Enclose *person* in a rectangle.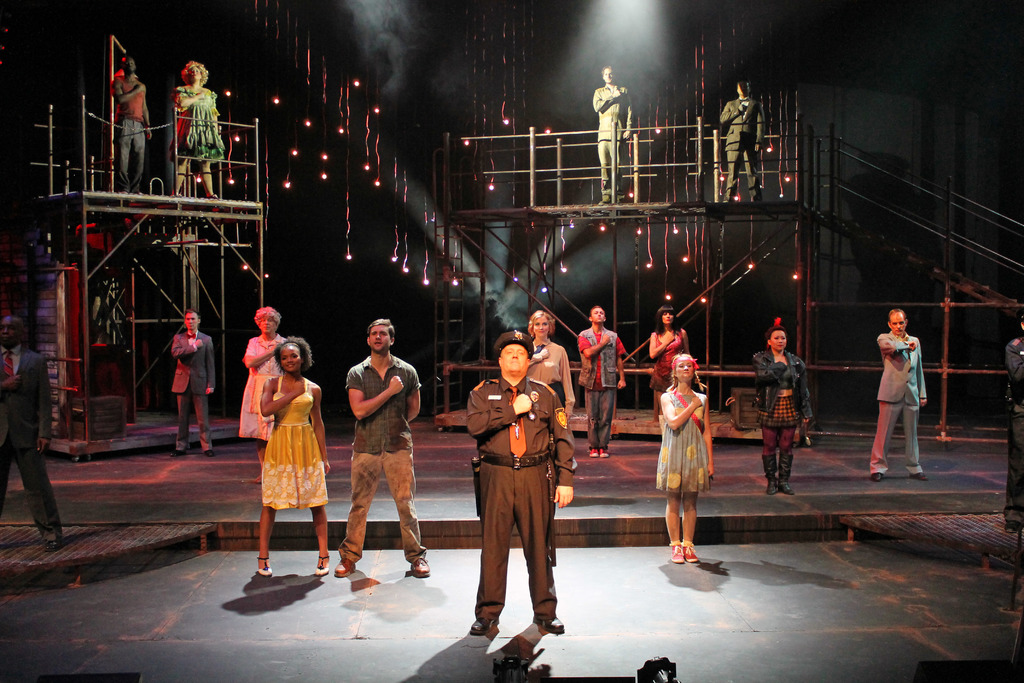
[x1=170, y1=309, x2=218, y2=457].
